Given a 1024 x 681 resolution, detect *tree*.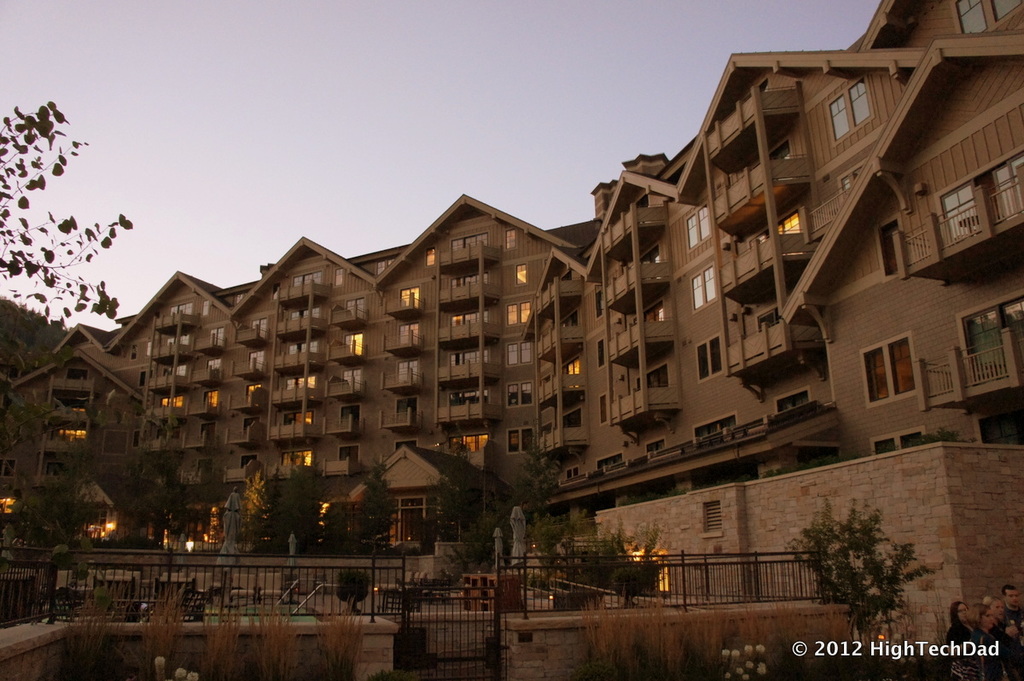
[773, 492, 942, 680].
